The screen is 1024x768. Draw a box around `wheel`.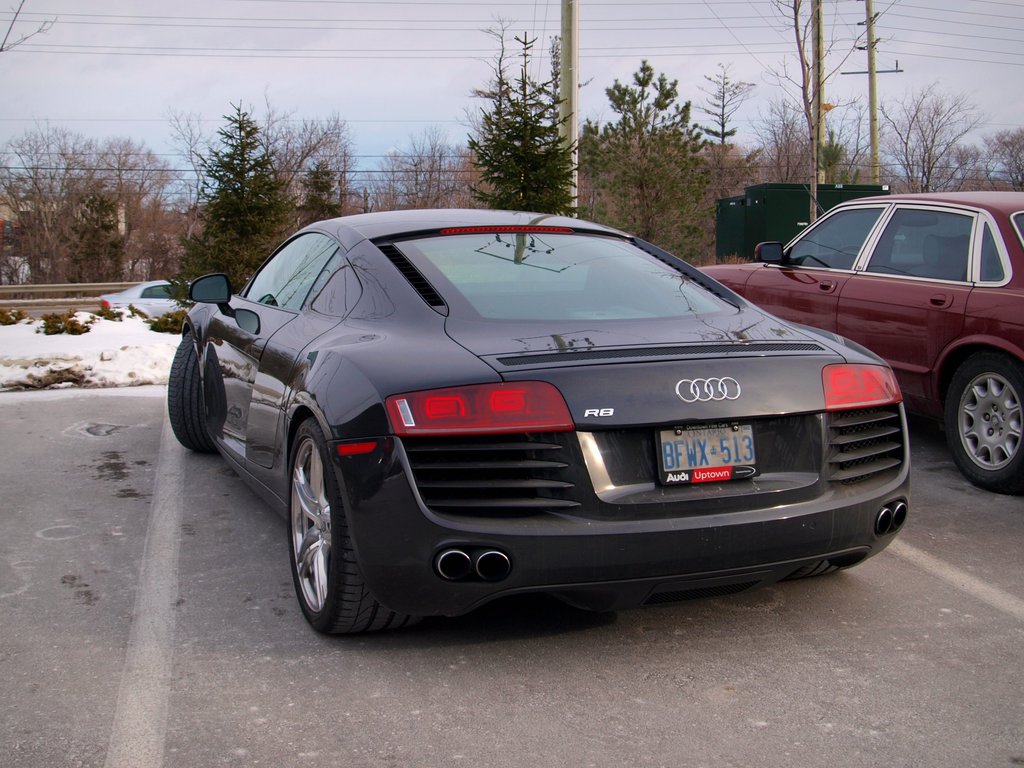
159,331,223,455.
